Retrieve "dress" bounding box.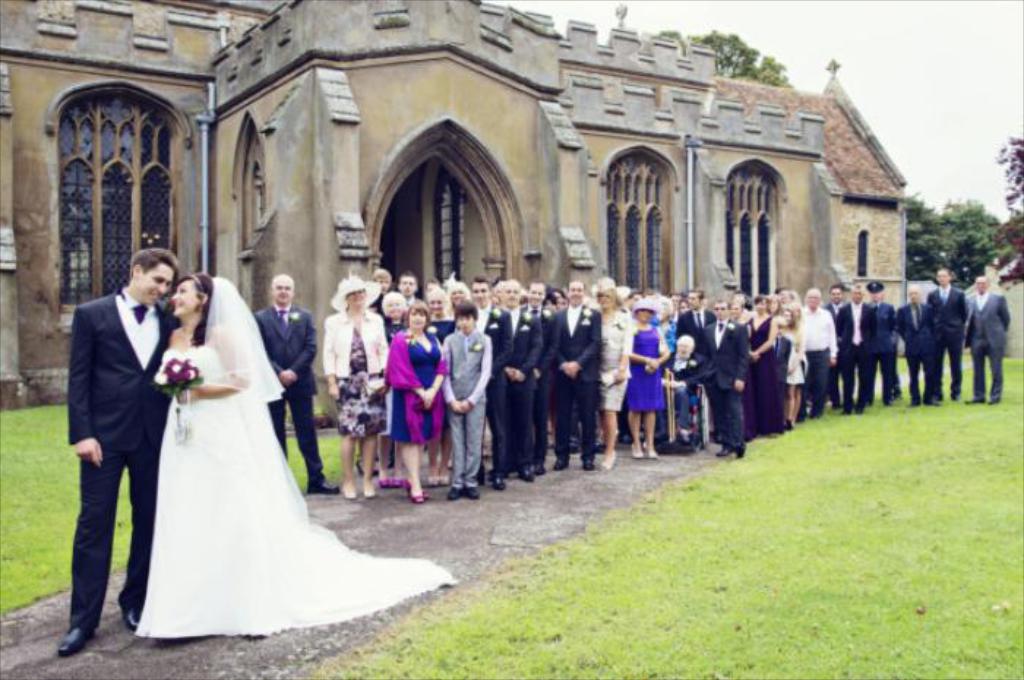
Bounding box: region(623, 323, 663, 414).
